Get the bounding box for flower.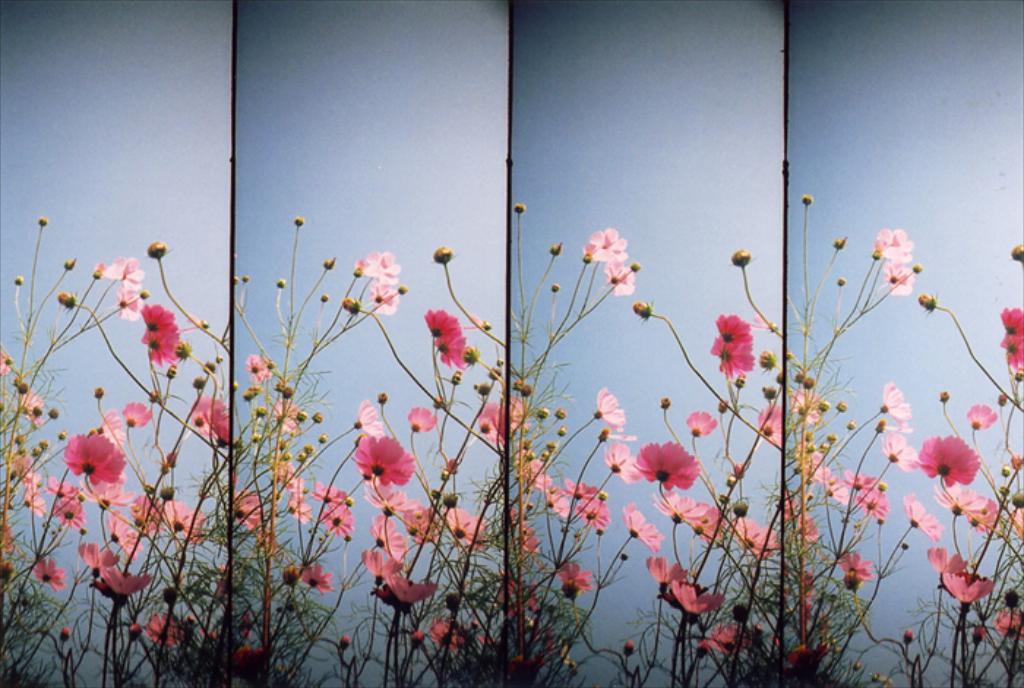
l=246, t=386, r=259, b=401.
